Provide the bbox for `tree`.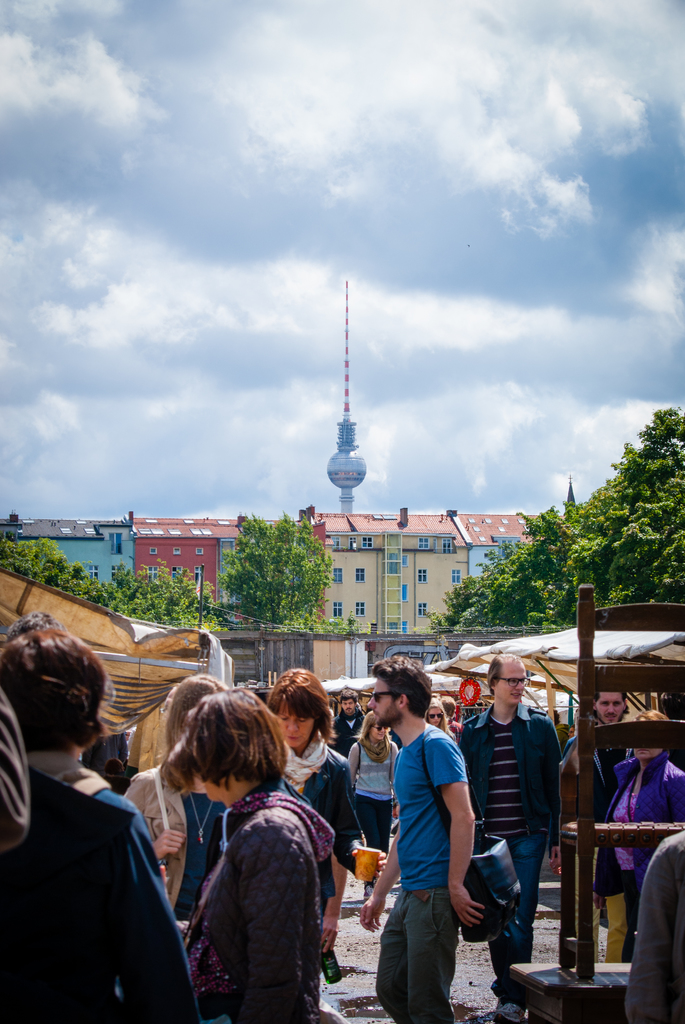
(220, 510, 323, 640).
